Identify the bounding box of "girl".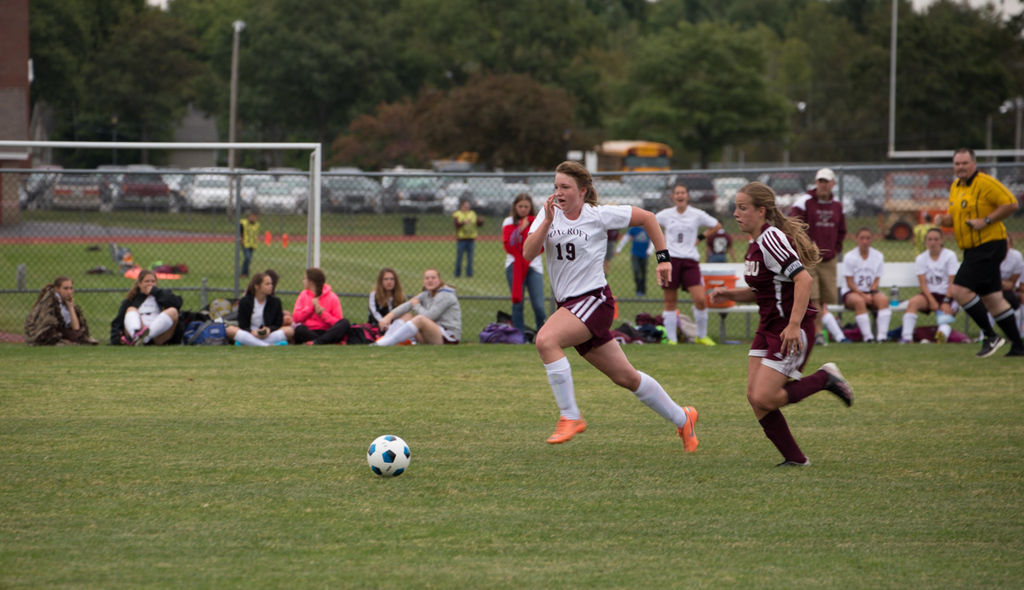
[left=502, top=193, right=549, bottom=331].
